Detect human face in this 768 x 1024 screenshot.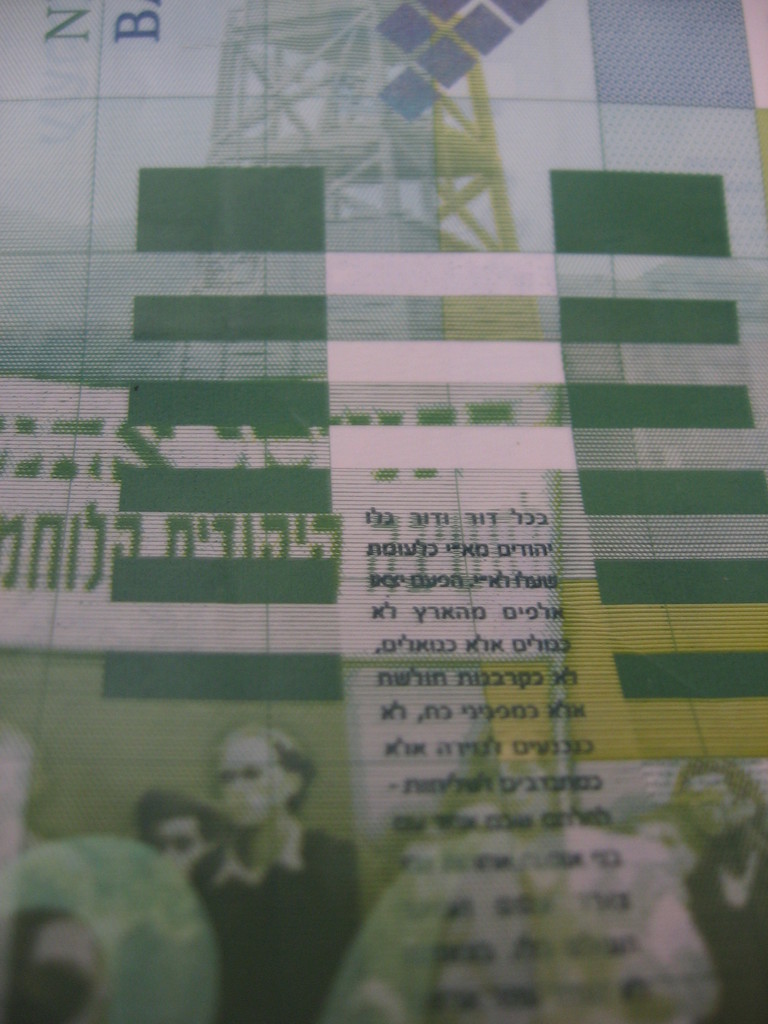
Detection: 150 820 201 872.
